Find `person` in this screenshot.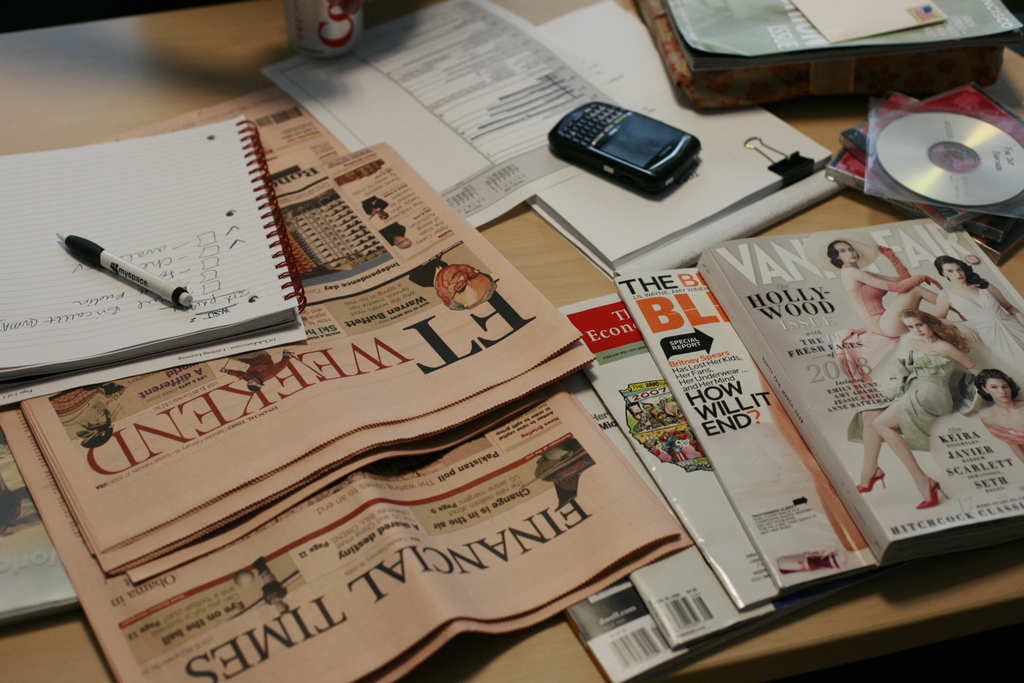
The bounding box for `person` is 408 254 499 317.
